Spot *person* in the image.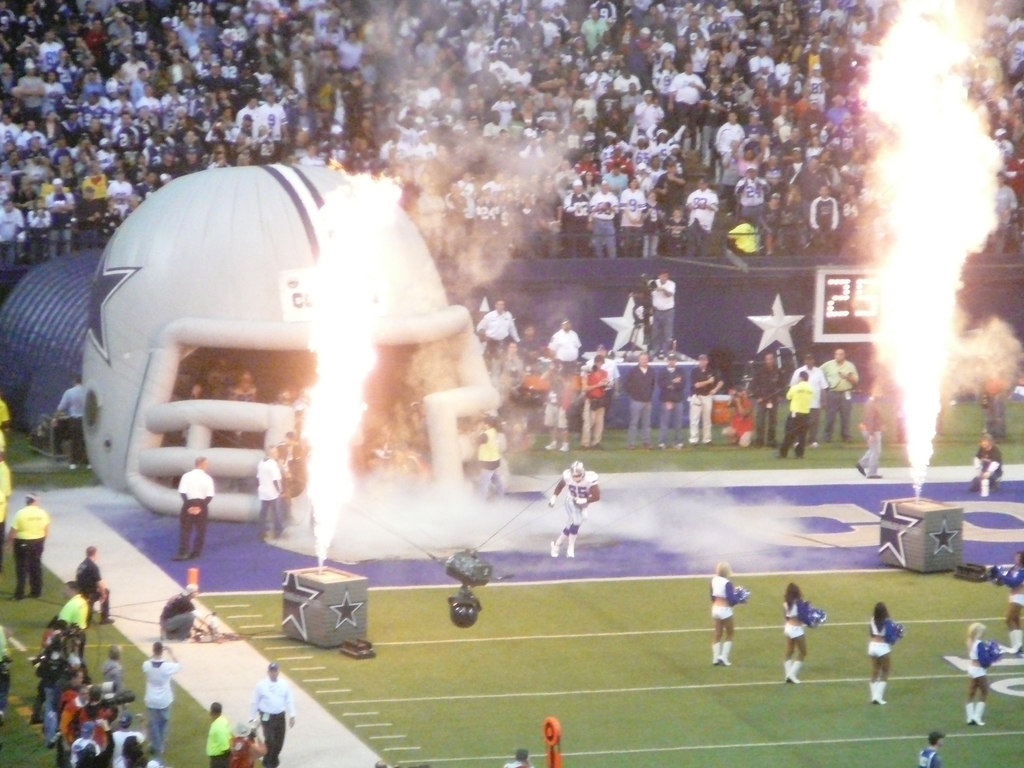
*person* found at BBox(778, 585, 813, 676).
